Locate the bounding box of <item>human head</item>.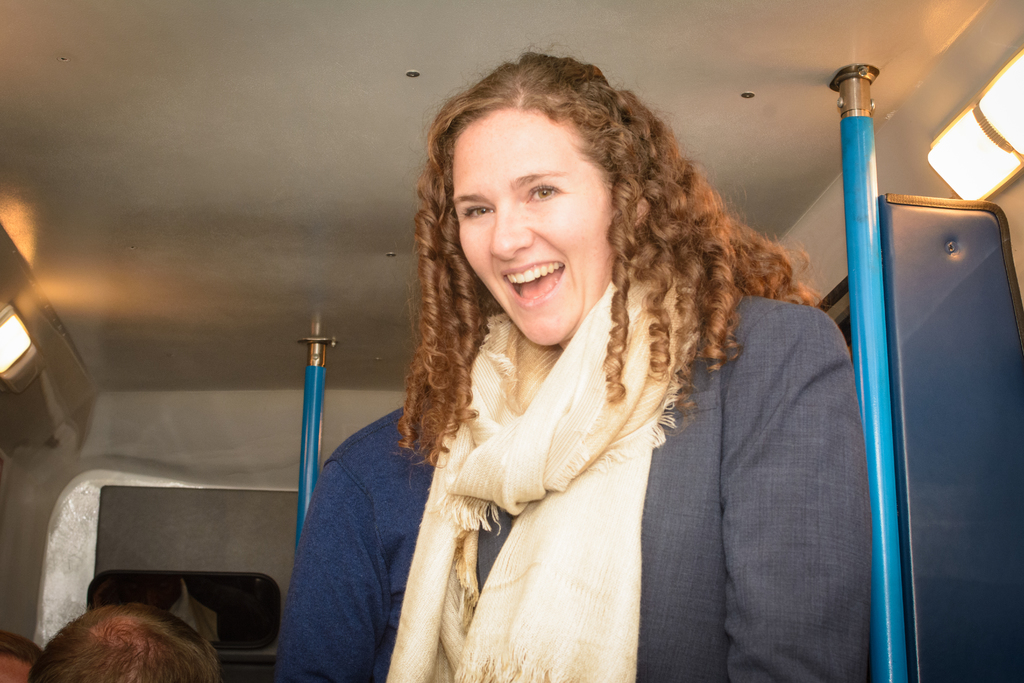
Bounding box: (0,629,47,682).
